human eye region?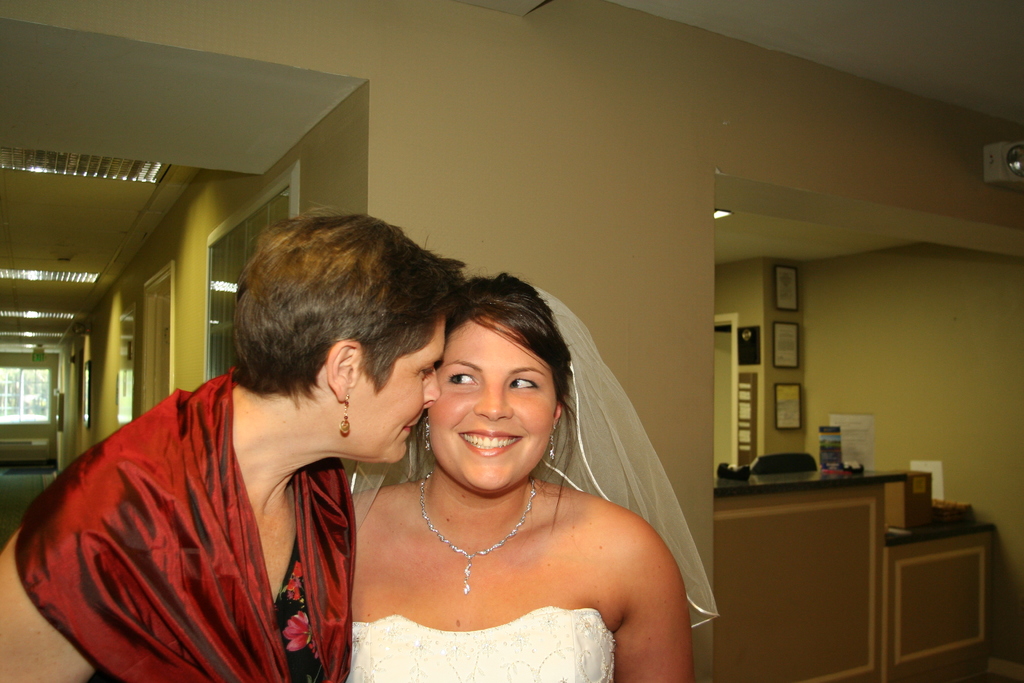
pyautogui.locateOnScreen(443, 369, 481, 394)
